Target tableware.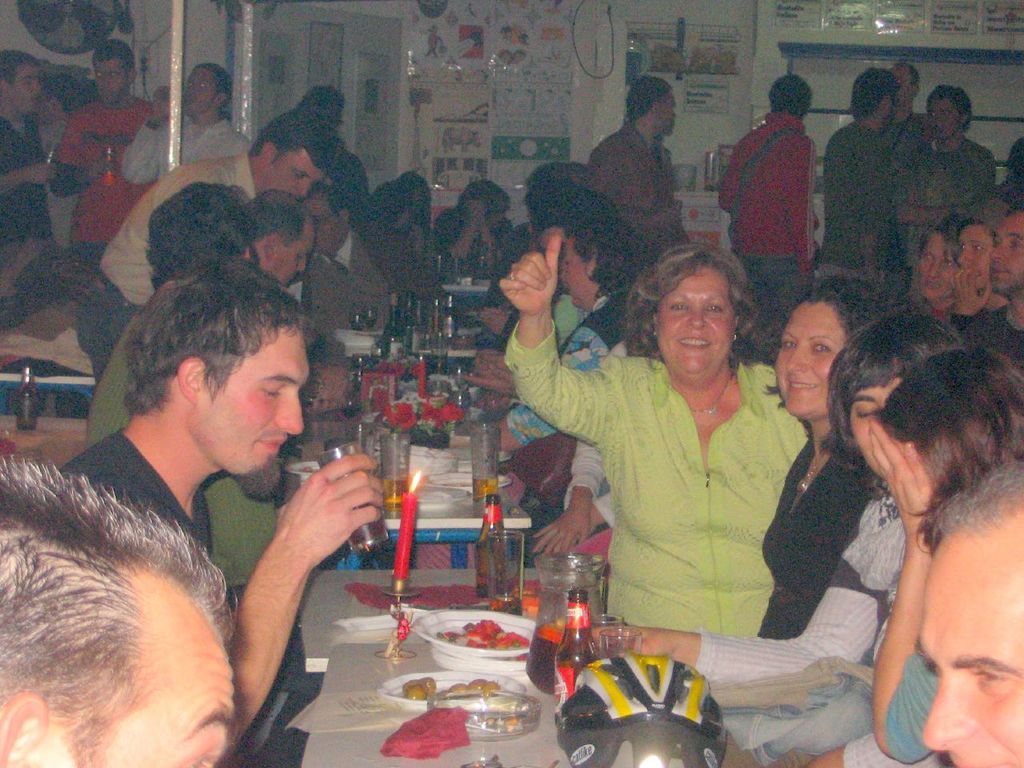
Target region: [474, 422, 499, 506].
